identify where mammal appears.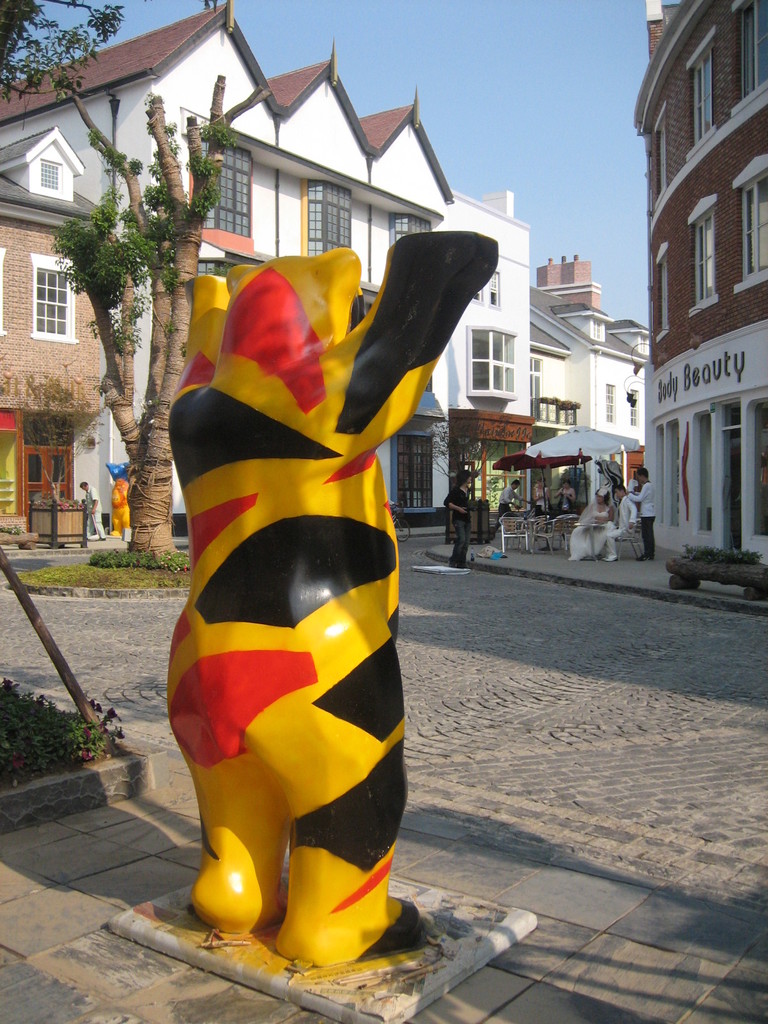
Appears at x1=443 y1=465 x2=474 y2=573.
